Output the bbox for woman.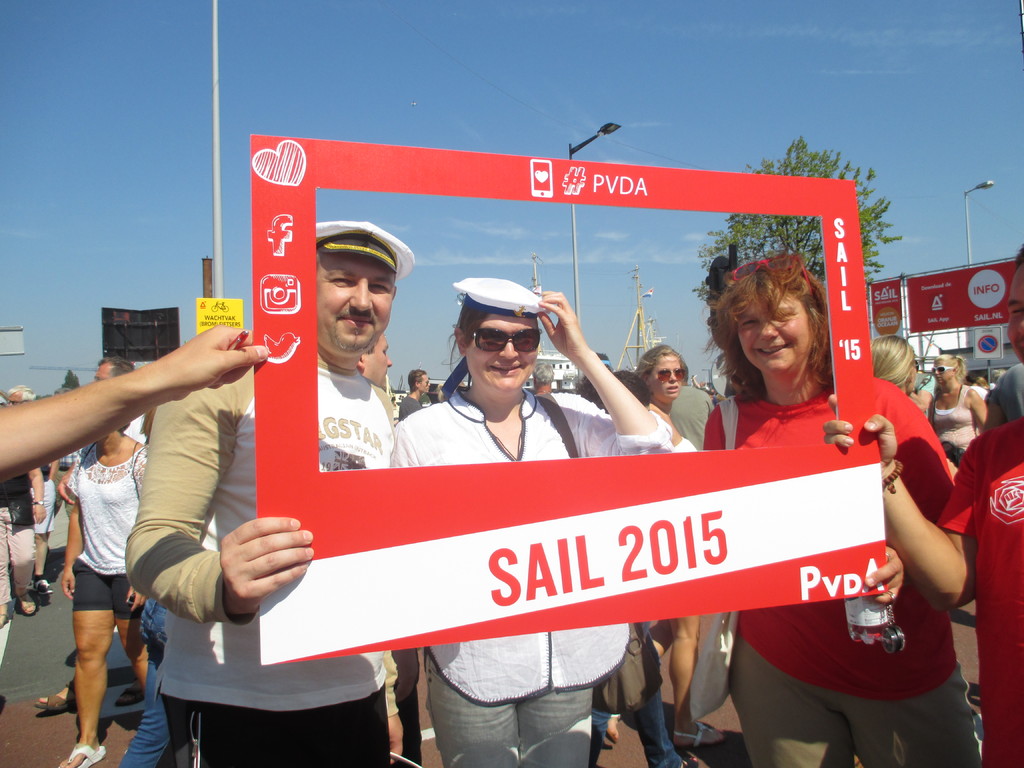
[668, 228, 927, 707].
